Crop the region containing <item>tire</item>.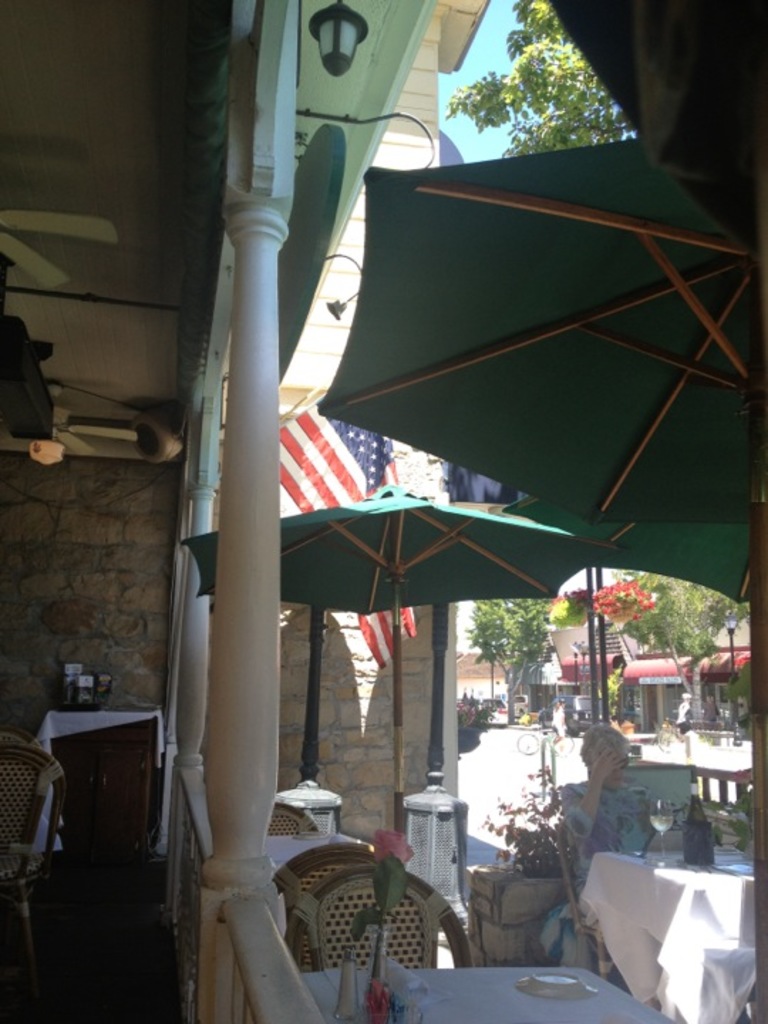
Crop region: crop(550, 727, 579, 759).
